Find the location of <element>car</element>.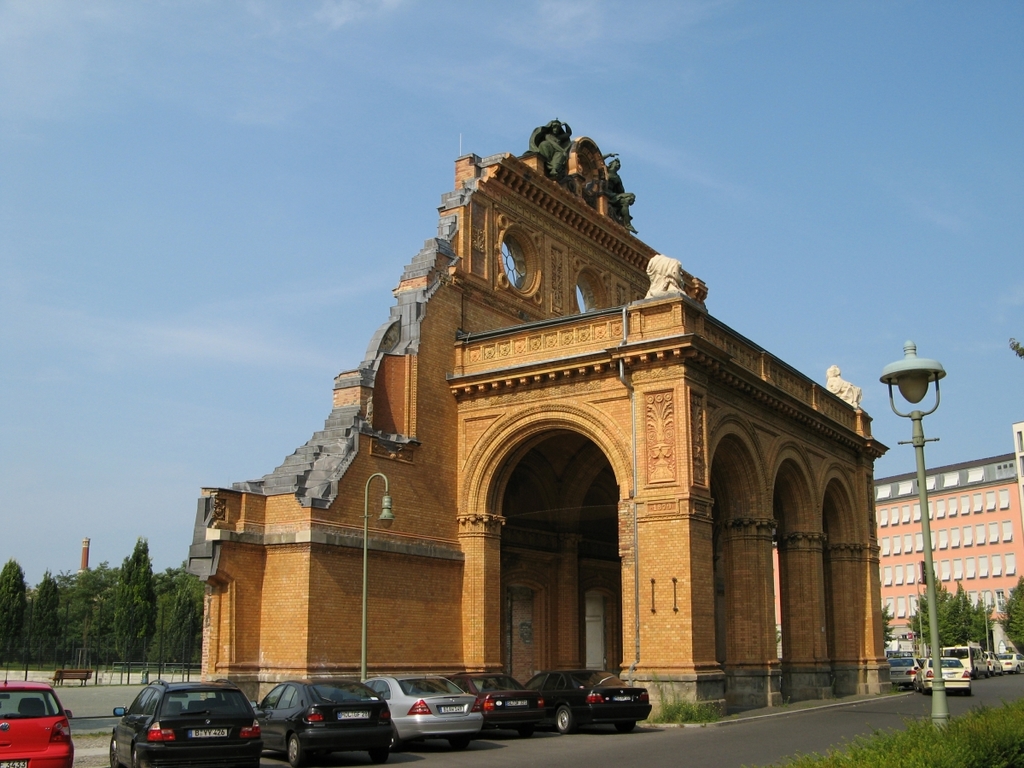
Location: detection(364, 669, 483, 737).
